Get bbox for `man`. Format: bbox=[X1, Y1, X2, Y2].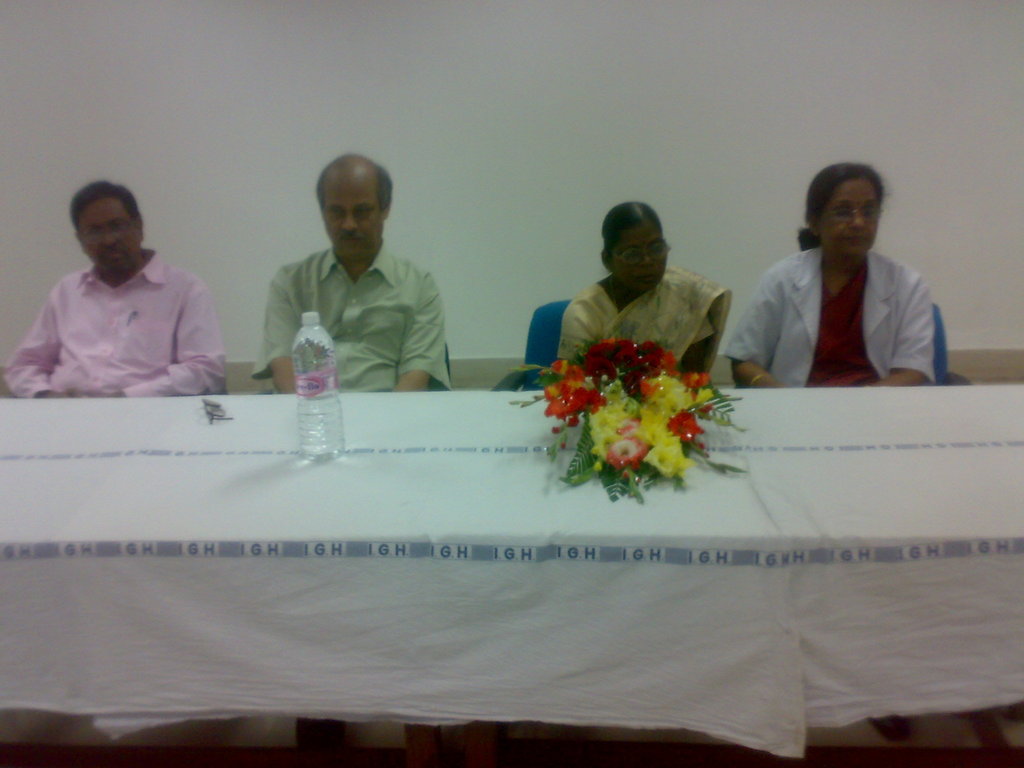
bbox=[10, 182, 227, 410].
